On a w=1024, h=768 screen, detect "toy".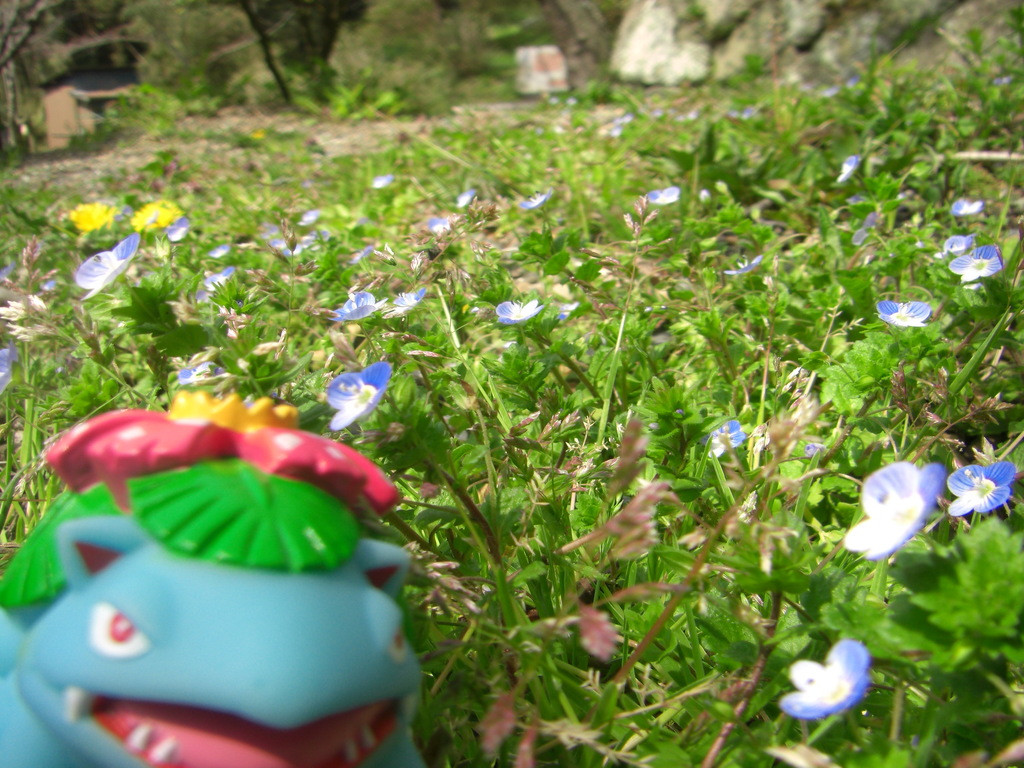
0 380 450 767.
